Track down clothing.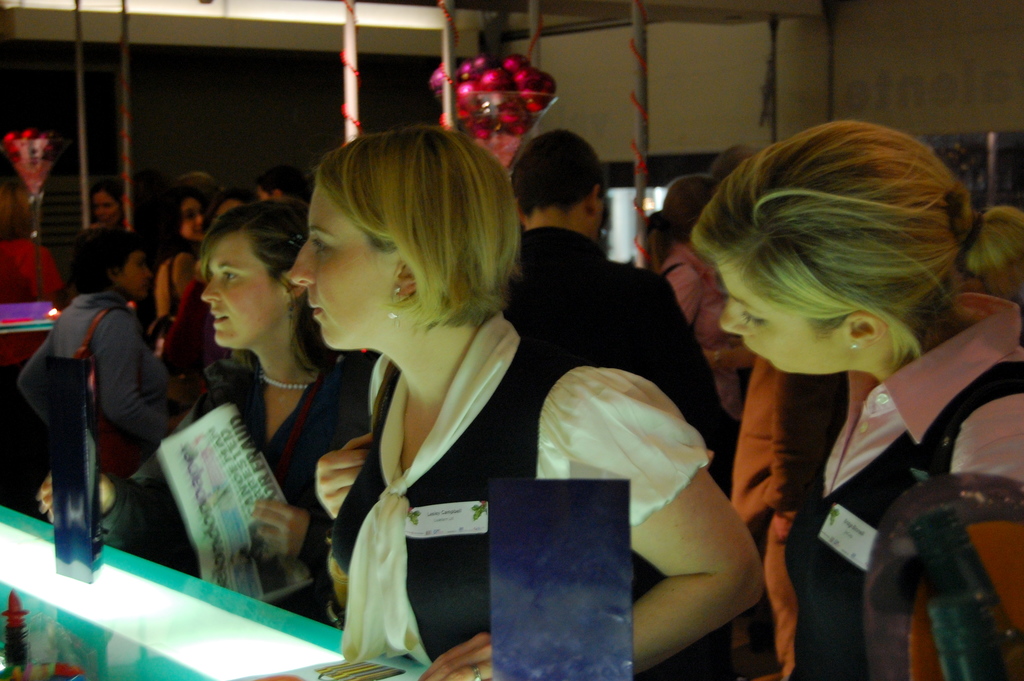
Tracked to [x1=94, y1=352, x2=372, y2=625].
